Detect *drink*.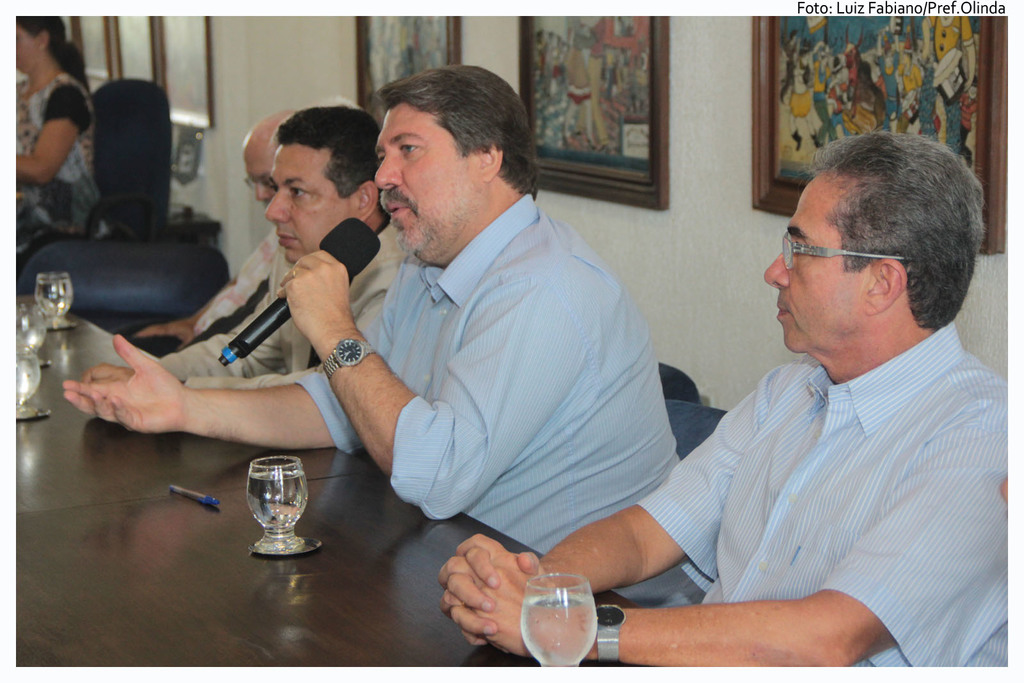
Detected at rect(10, 319, 48, 349).
